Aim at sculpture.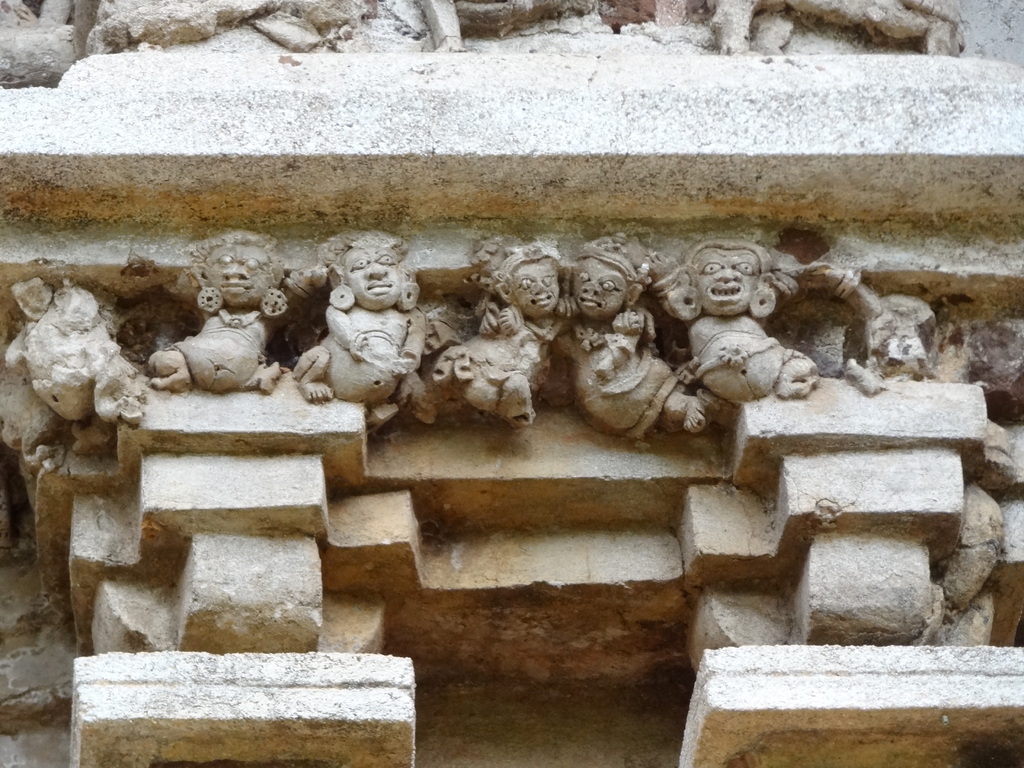
Aimed at region(563, 239, 724, 431).
